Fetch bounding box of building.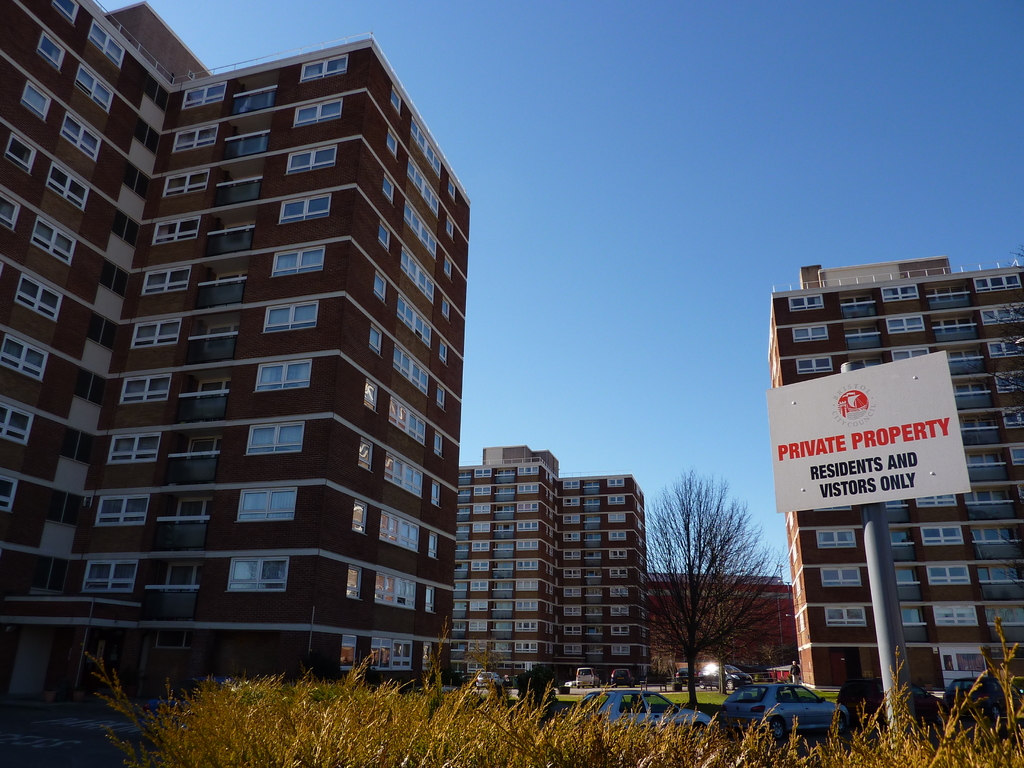
Bbox: 0 0 473 704.
